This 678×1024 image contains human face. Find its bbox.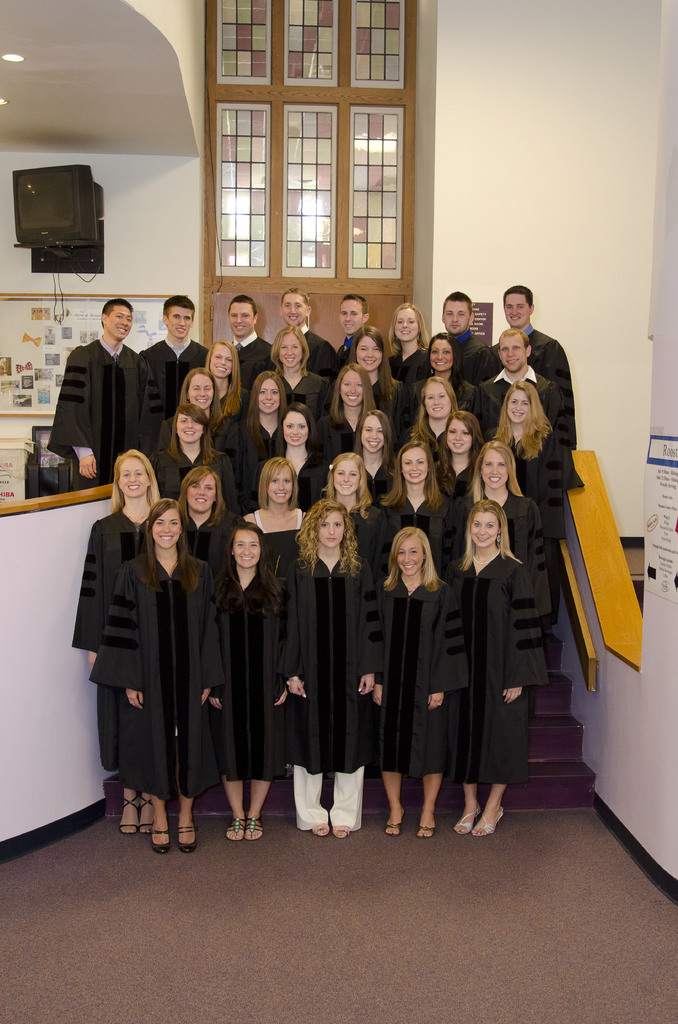
508, 390, 530, 426.
